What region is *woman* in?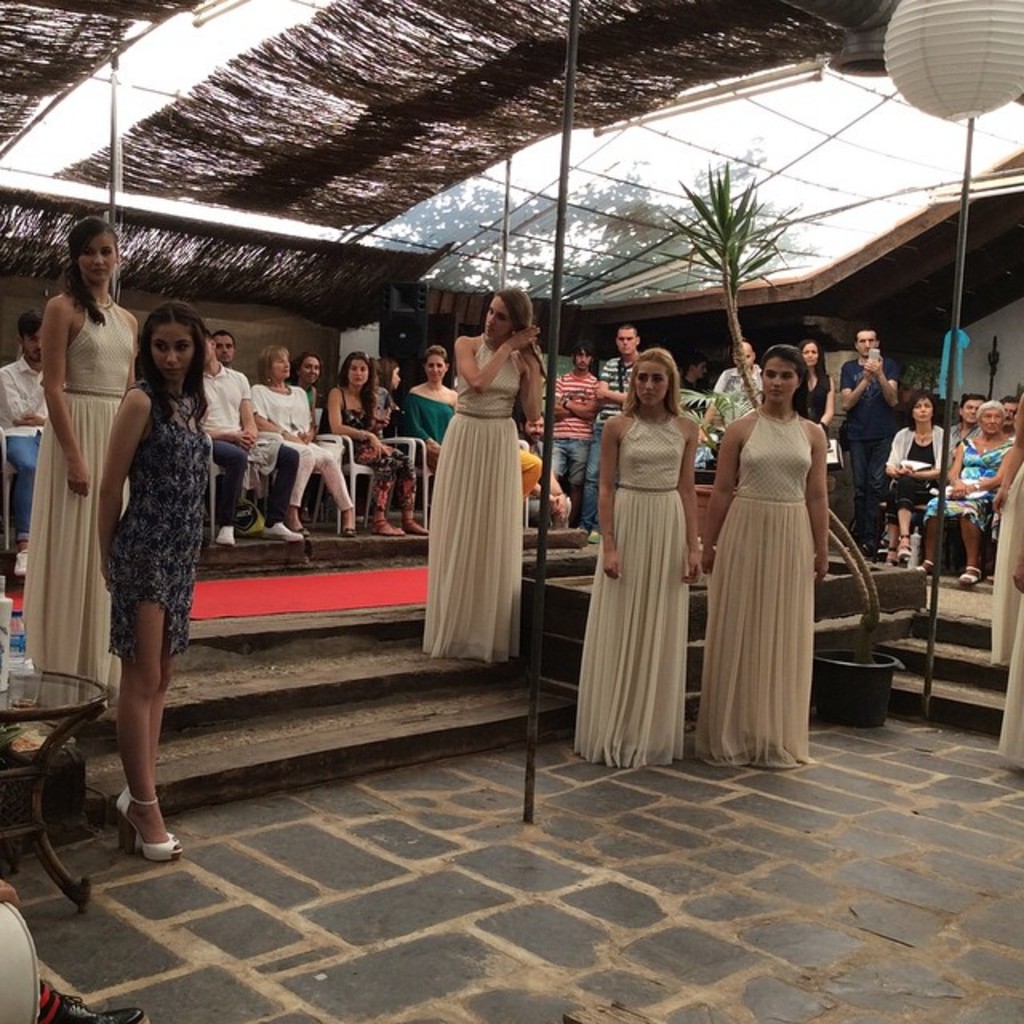
box=[373, 354, 408, 427].
